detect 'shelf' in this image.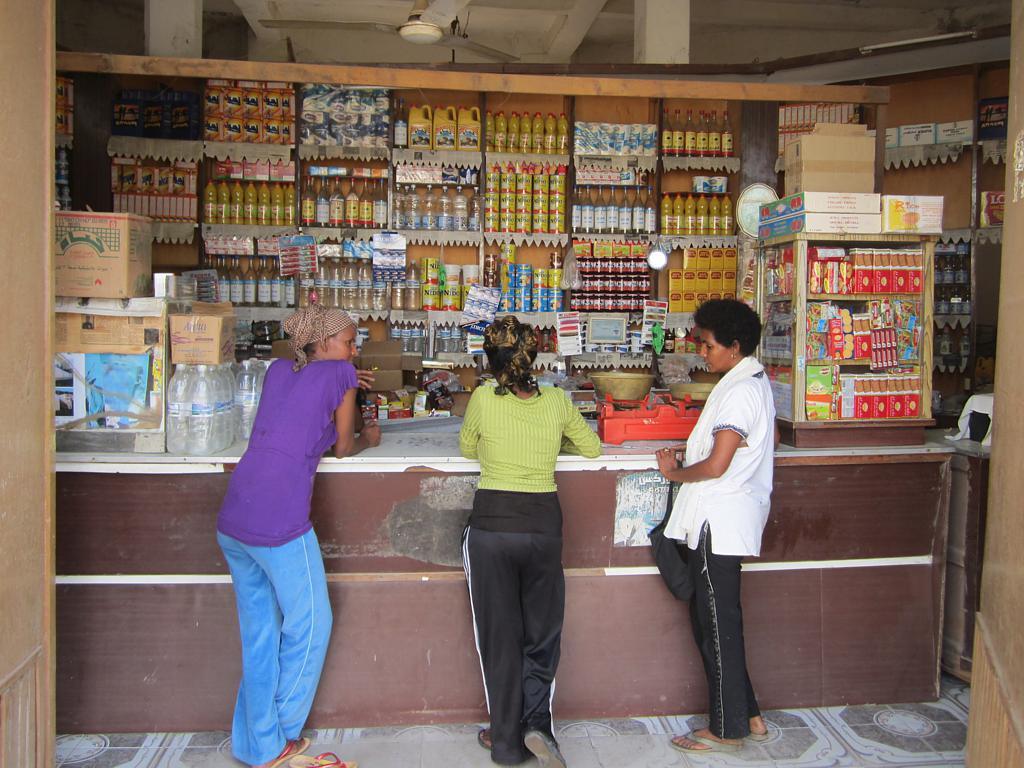
Detection: (480,159,569,232).
